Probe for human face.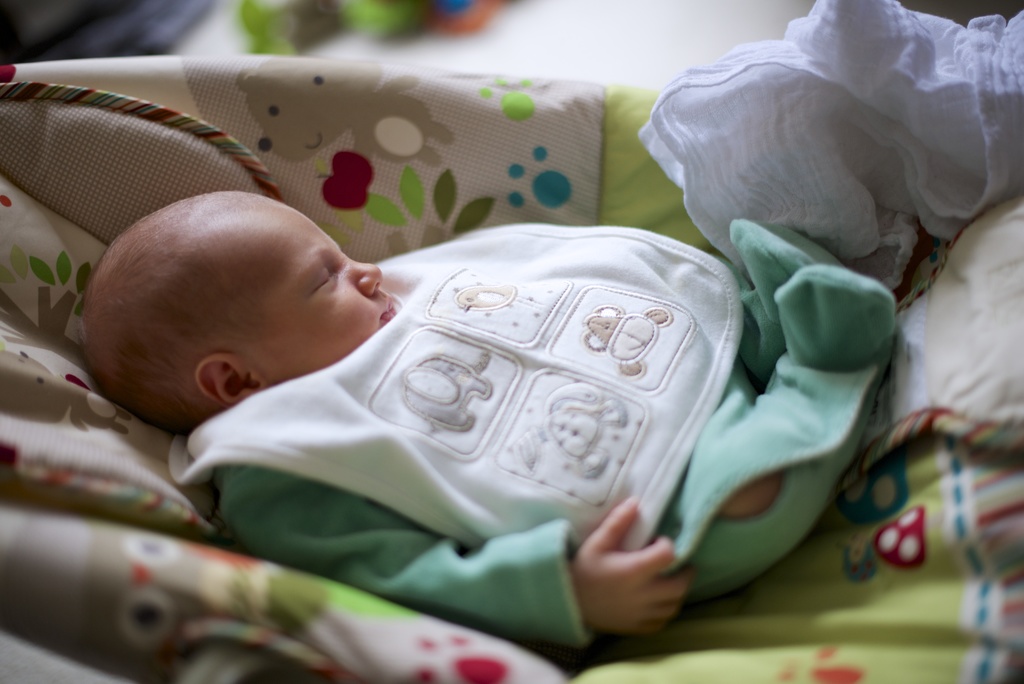
Probe result: 246:192:399:386.
